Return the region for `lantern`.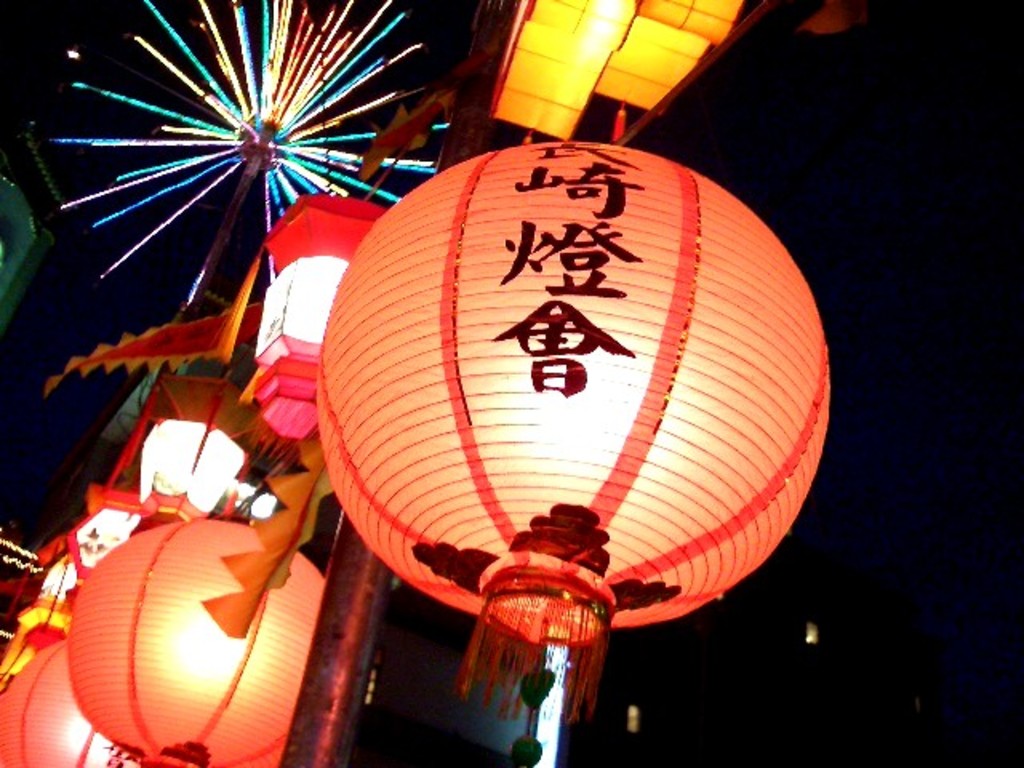
l=16, t=542, r=72, b=650.
